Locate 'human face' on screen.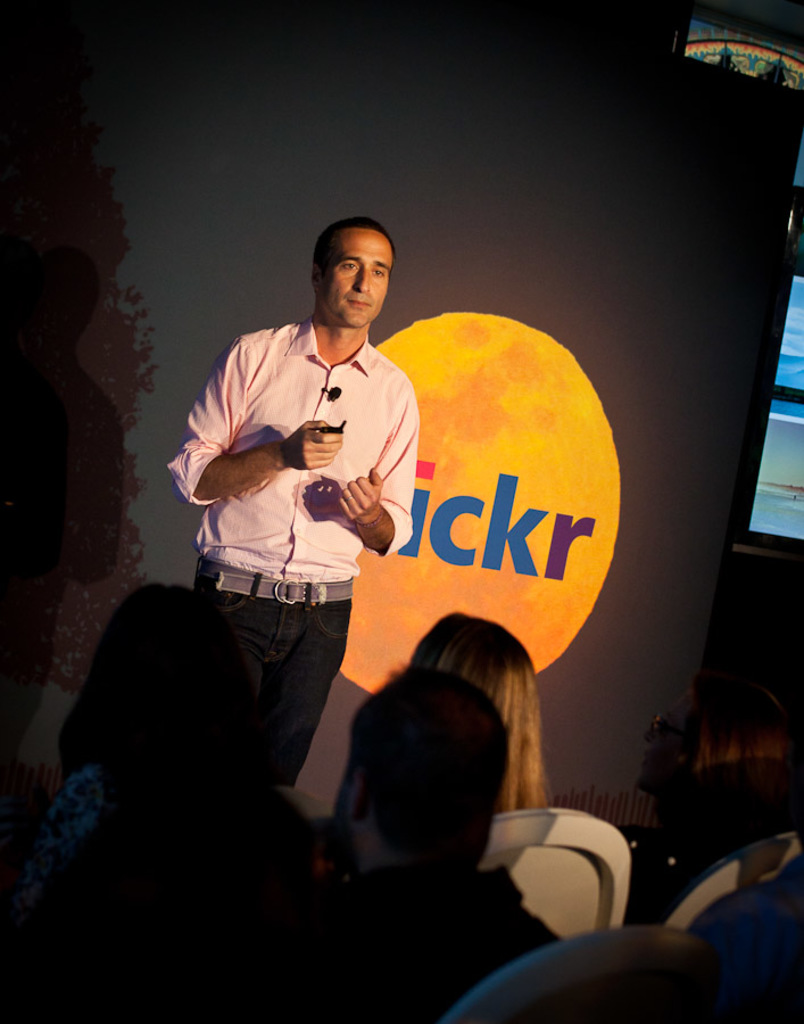
On screen at [326, 233, 392, 328].
